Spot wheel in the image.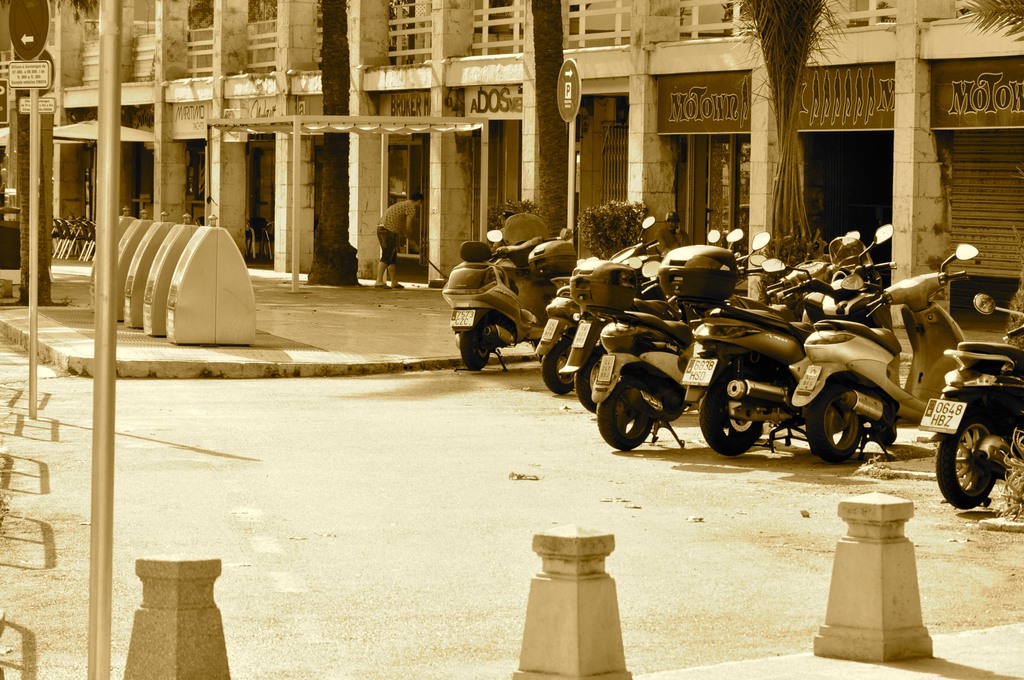
wheel found at 701,377,766,456.
